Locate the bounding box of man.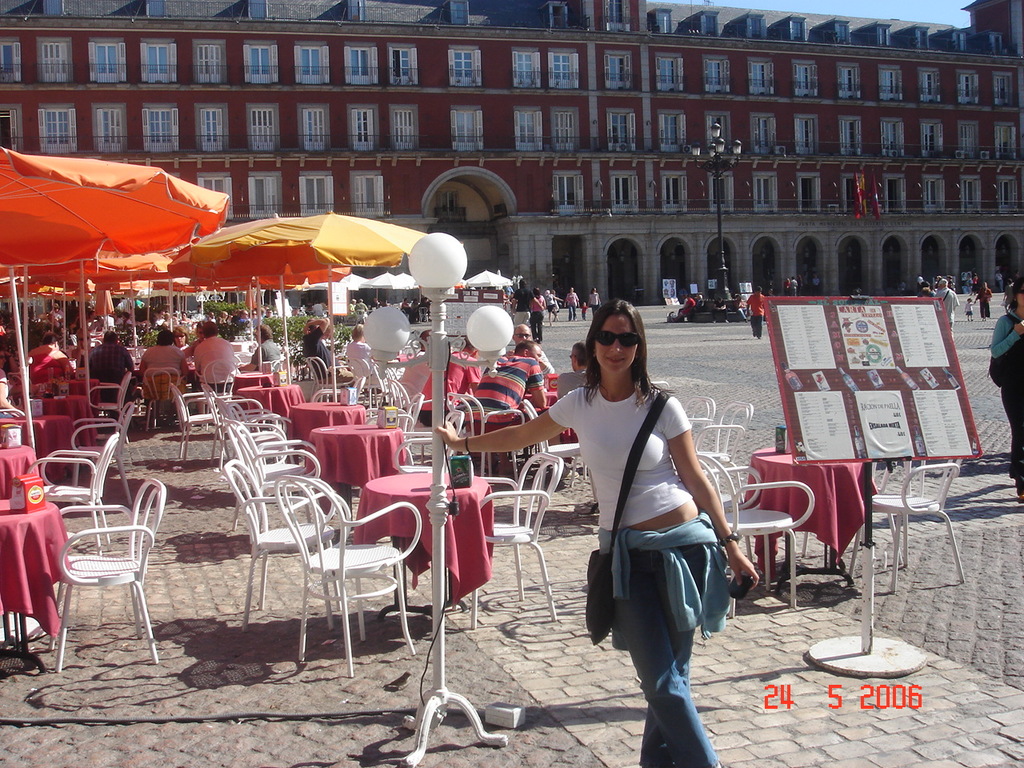
Bounding box: <box>14,334,79,383</box>.
